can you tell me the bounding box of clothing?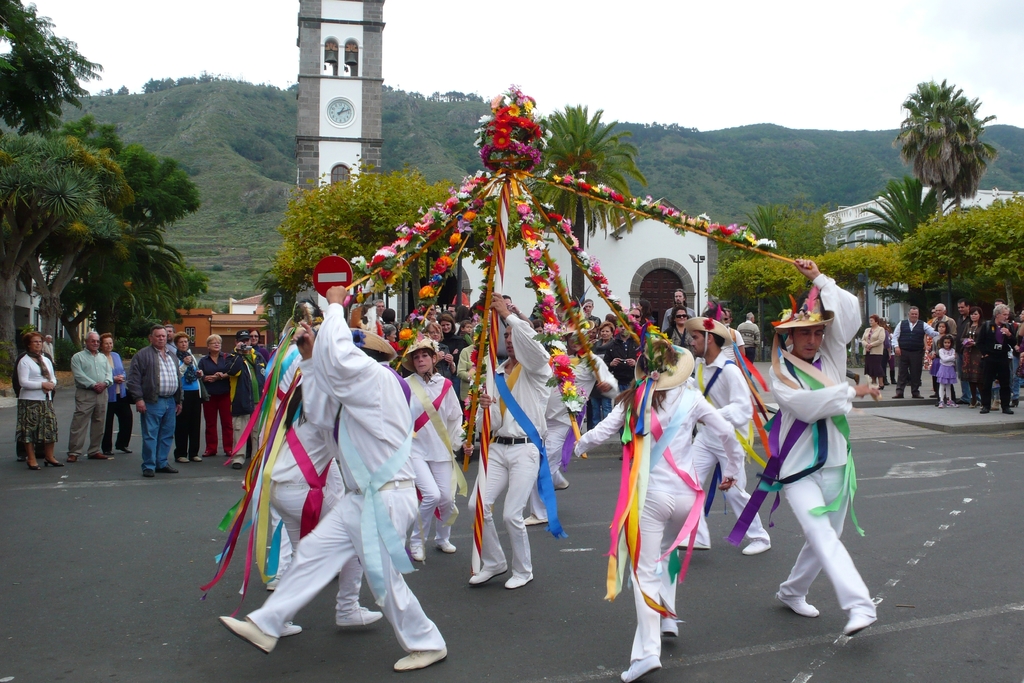
<box>253,342,273,362</box>.
